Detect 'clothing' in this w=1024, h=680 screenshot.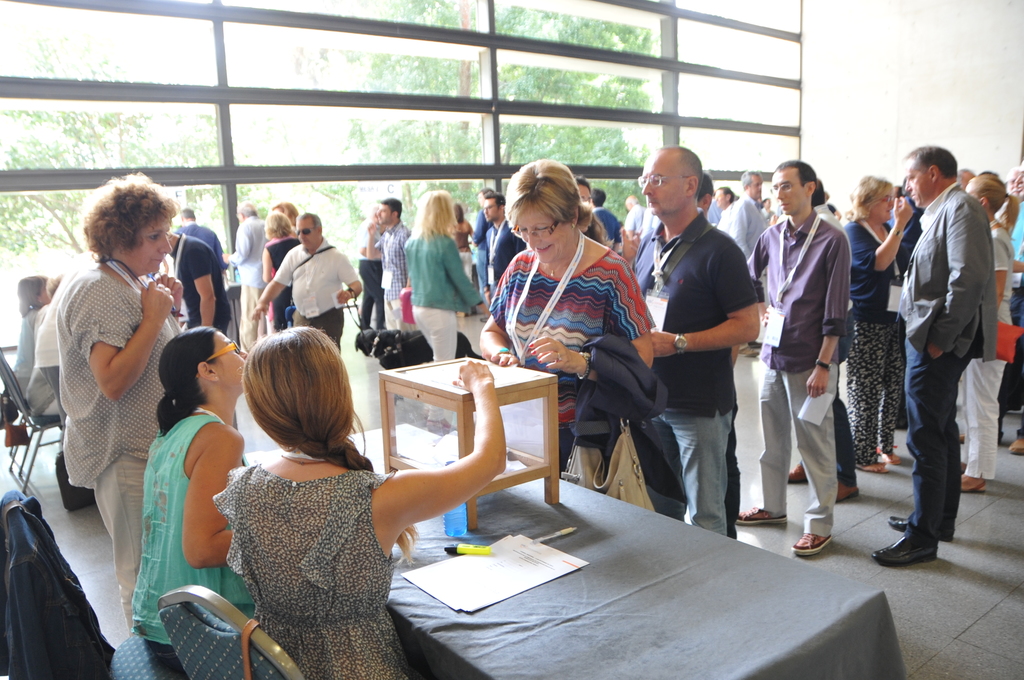
Detection: bbox=[573, 334, 692, 515].
